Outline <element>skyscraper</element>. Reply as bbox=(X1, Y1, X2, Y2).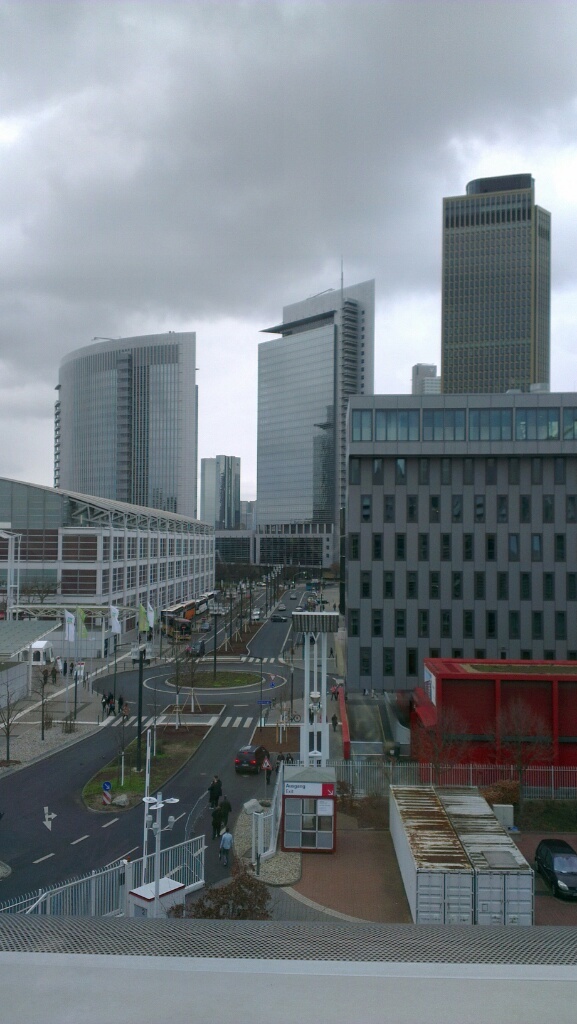
bbox=(238, 240, 392, 543).
